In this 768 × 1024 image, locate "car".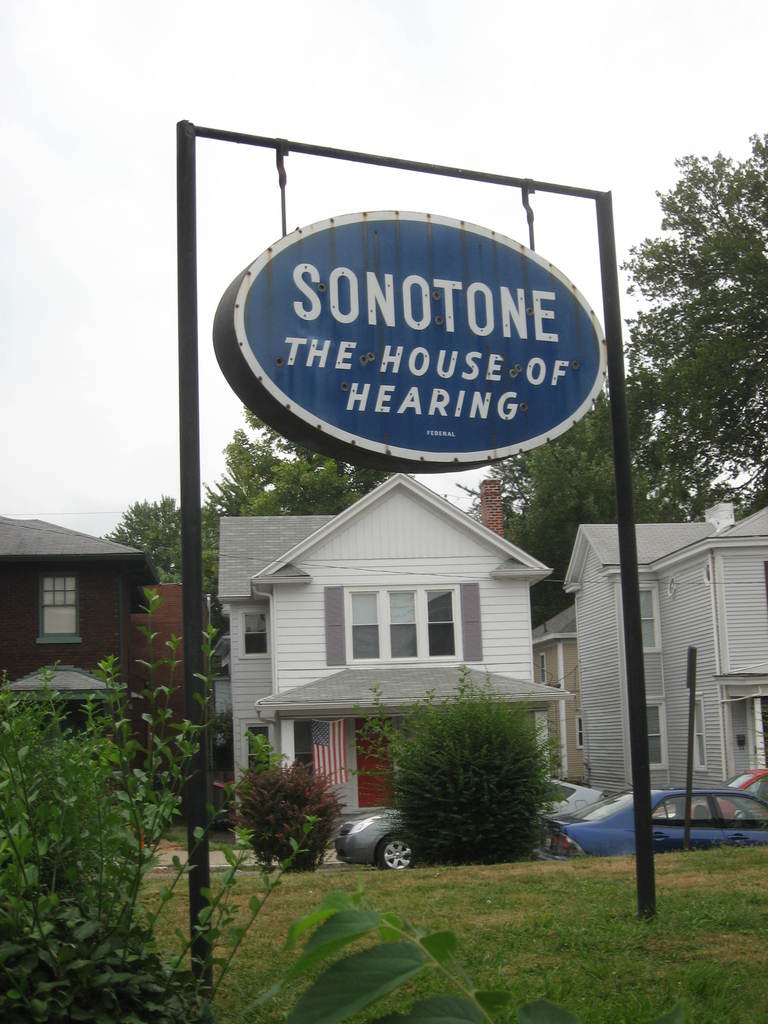
Bounding box: pyautogui.locateOnScreen(539, 774, 647, 832).
